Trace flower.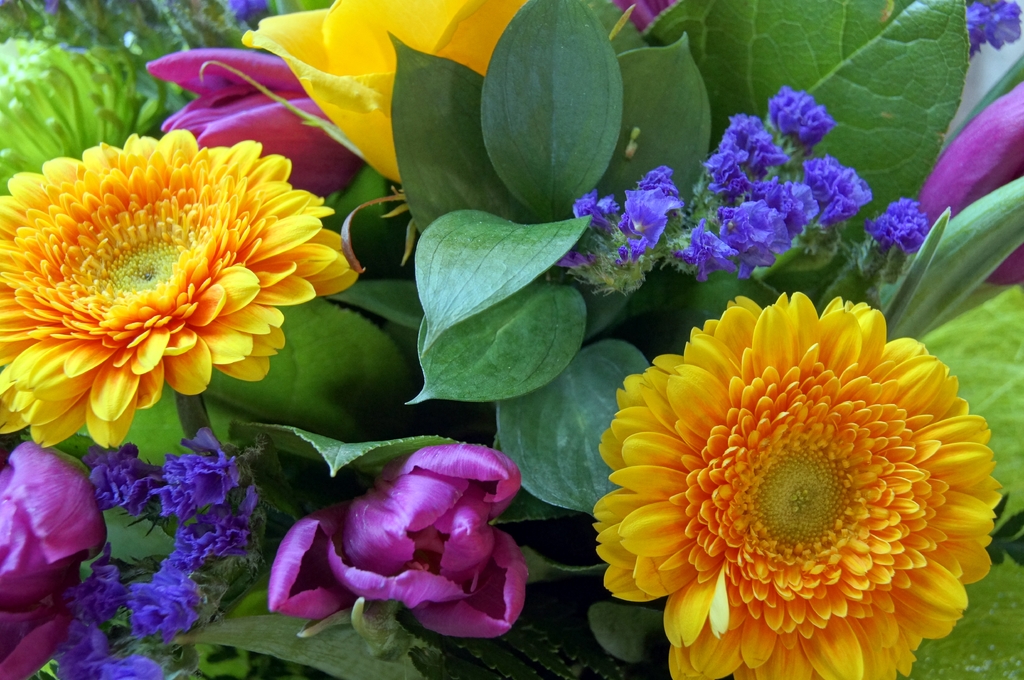
Traced to pyautogui.locateOnScreen(765, 177, 828, 225).
